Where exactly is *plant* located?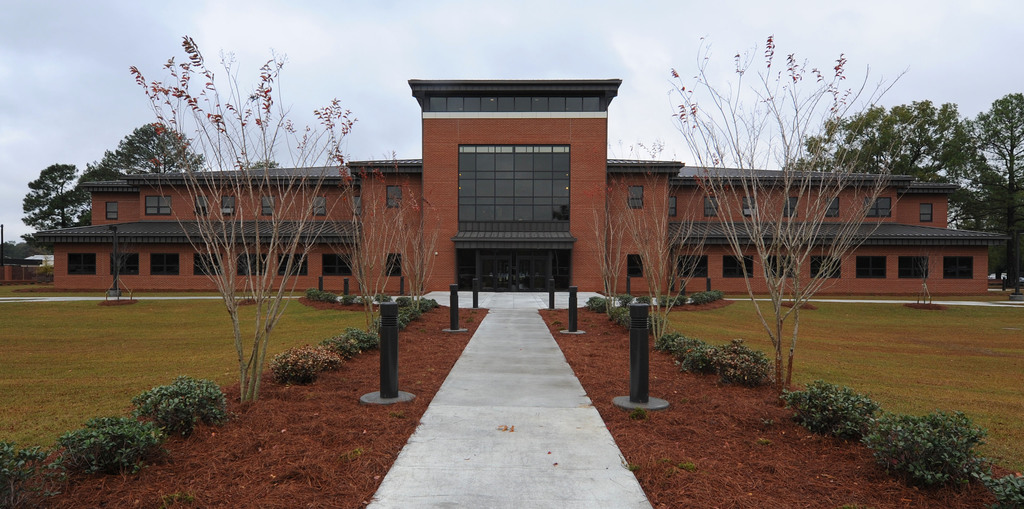
Its bounding box is [x1=401, y1=221, x2=444, y2=313].
